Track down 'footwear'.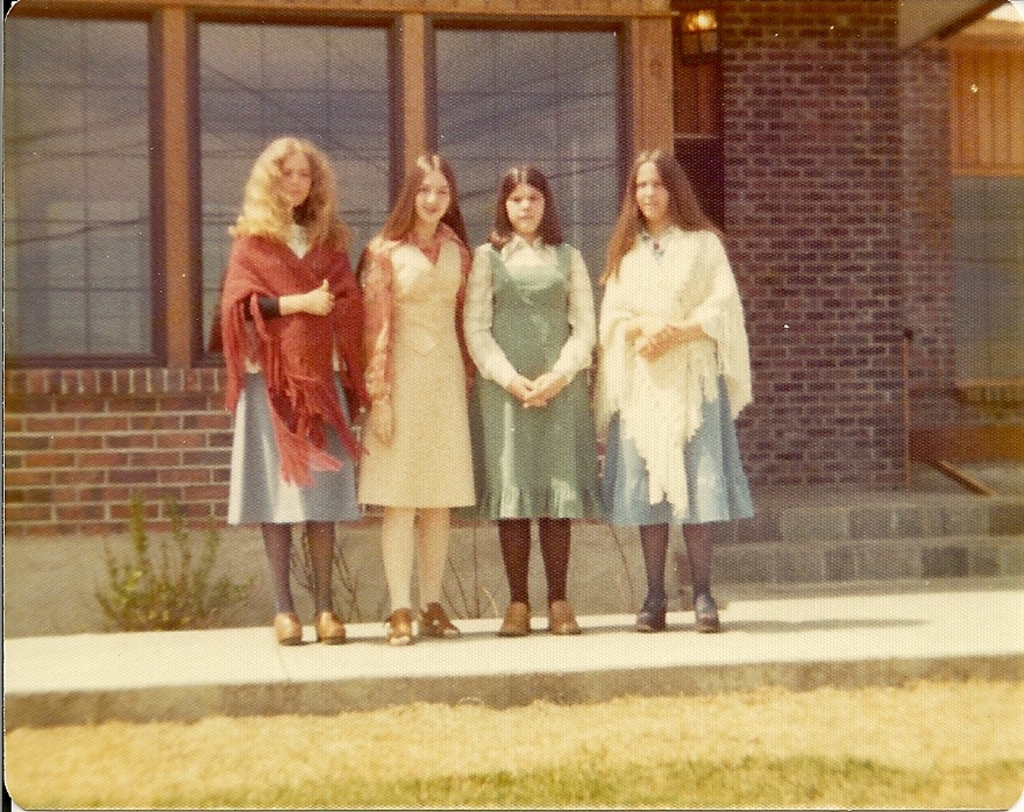
Tracked to locate(496, 594, 531, 640).
